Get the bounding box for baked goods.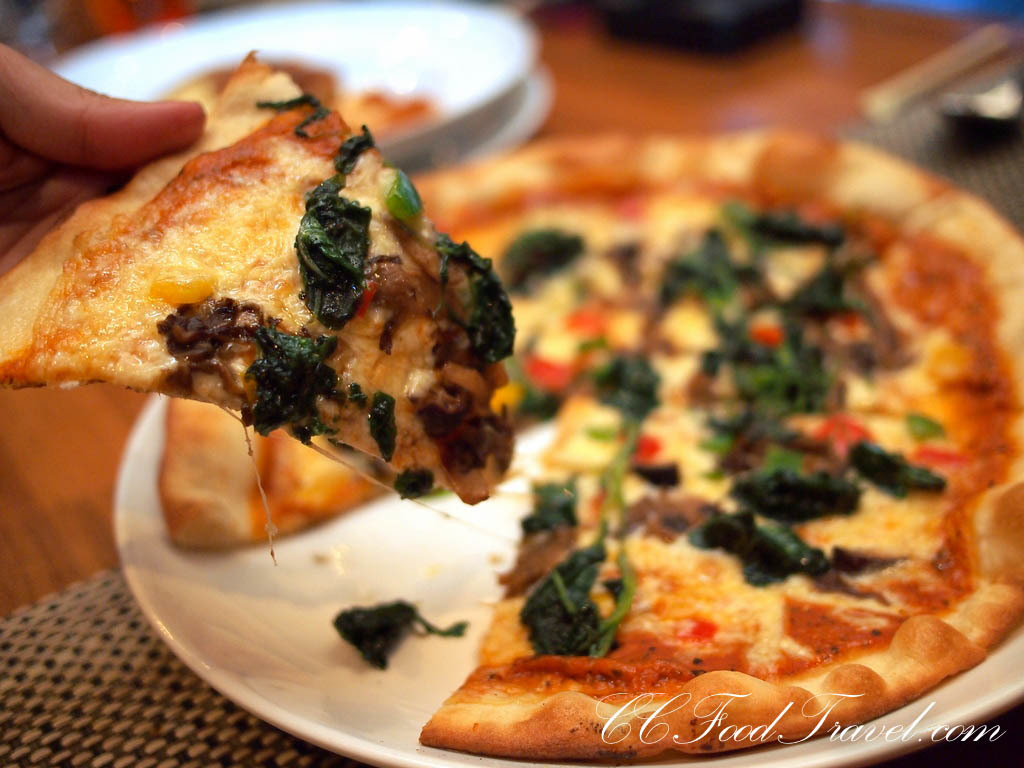
box(157, 130, 1023, 766).
